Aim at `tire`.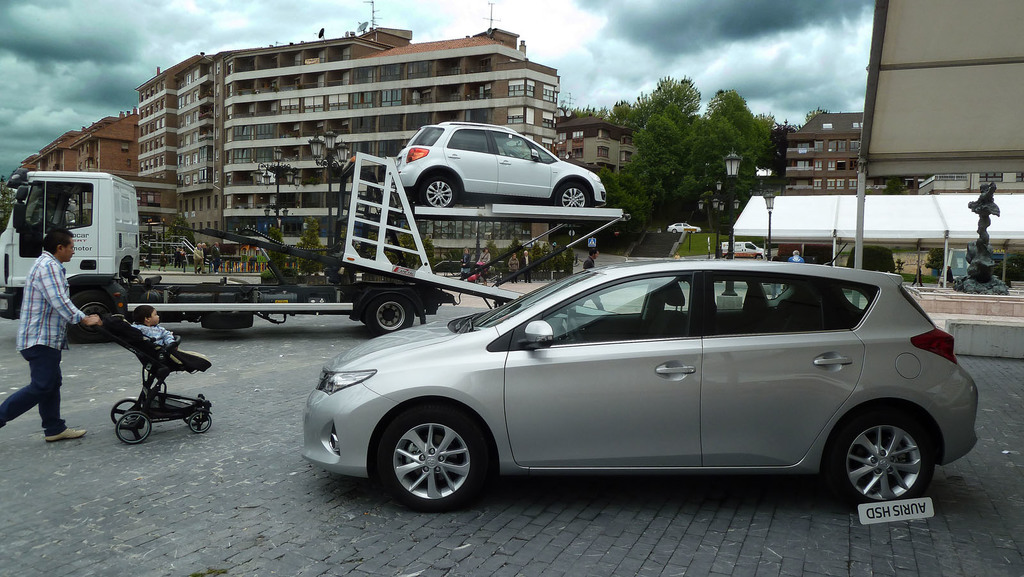
Aimed at {"x1": 188, "y1": 407, "x2": 213, "y2": 434}.
